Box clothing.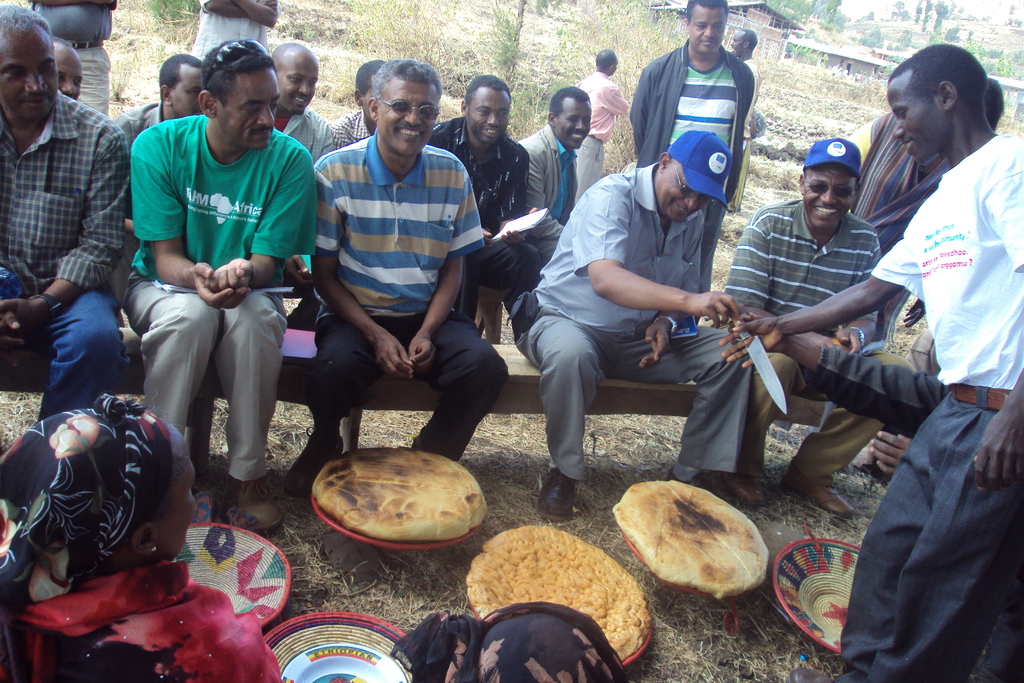
(513, 121, 605, 259).
